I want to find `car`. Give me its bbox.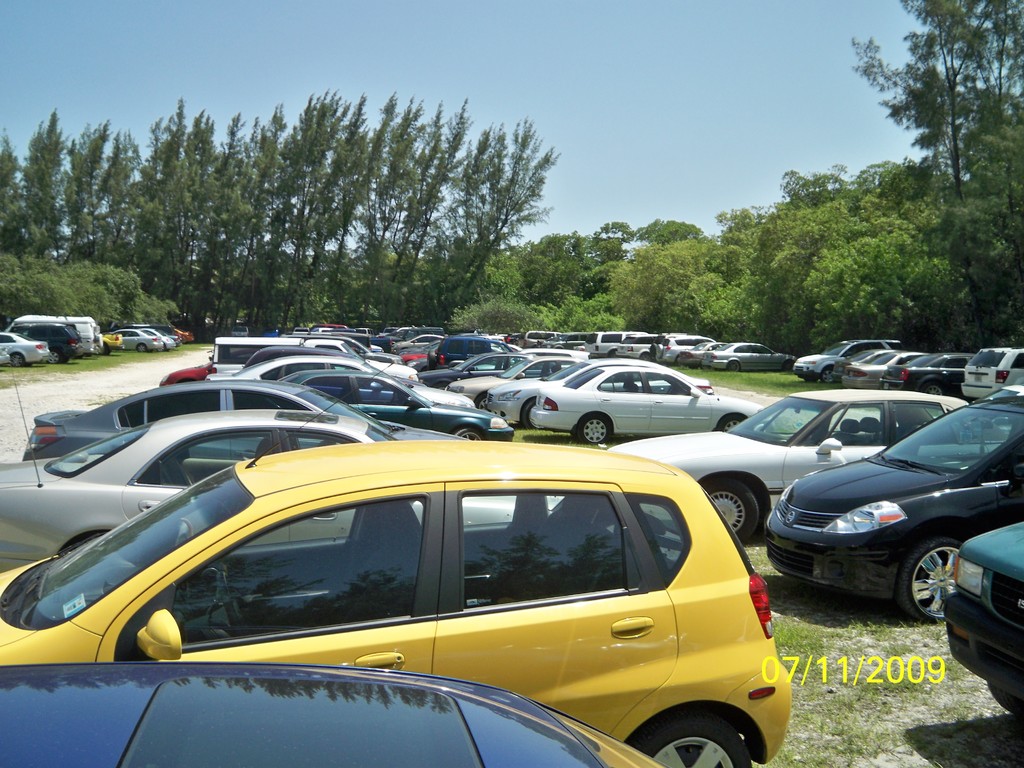
{"left": 0, "top": 405, "right": 570, "bottom": 575}.
